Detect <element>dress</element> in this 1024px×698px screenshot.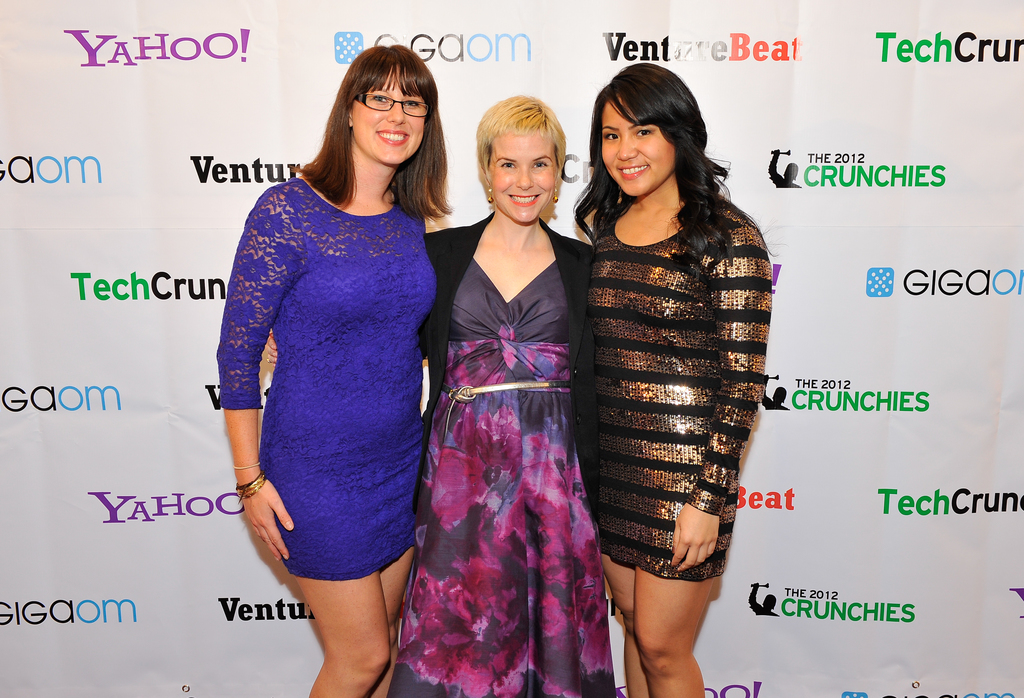
Detection: BBox(212, 175, 444, 578).
